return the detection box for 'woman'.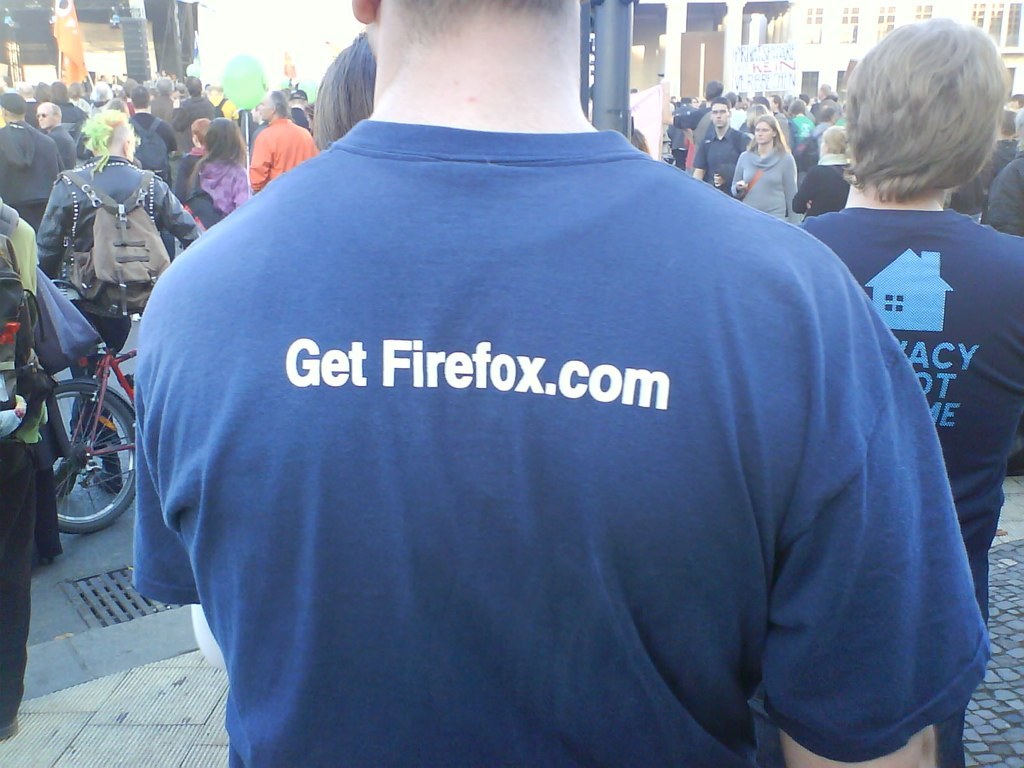
Rect(186, 115, 252, 231).
